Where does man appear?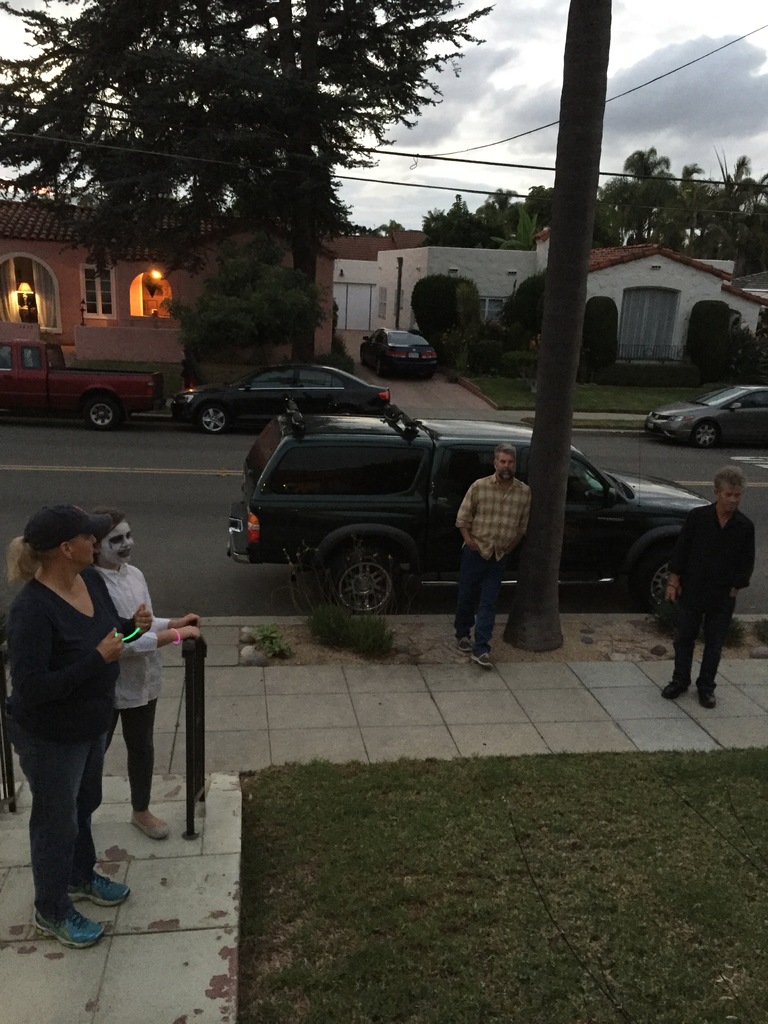
Appears at 660/463/762/700.
